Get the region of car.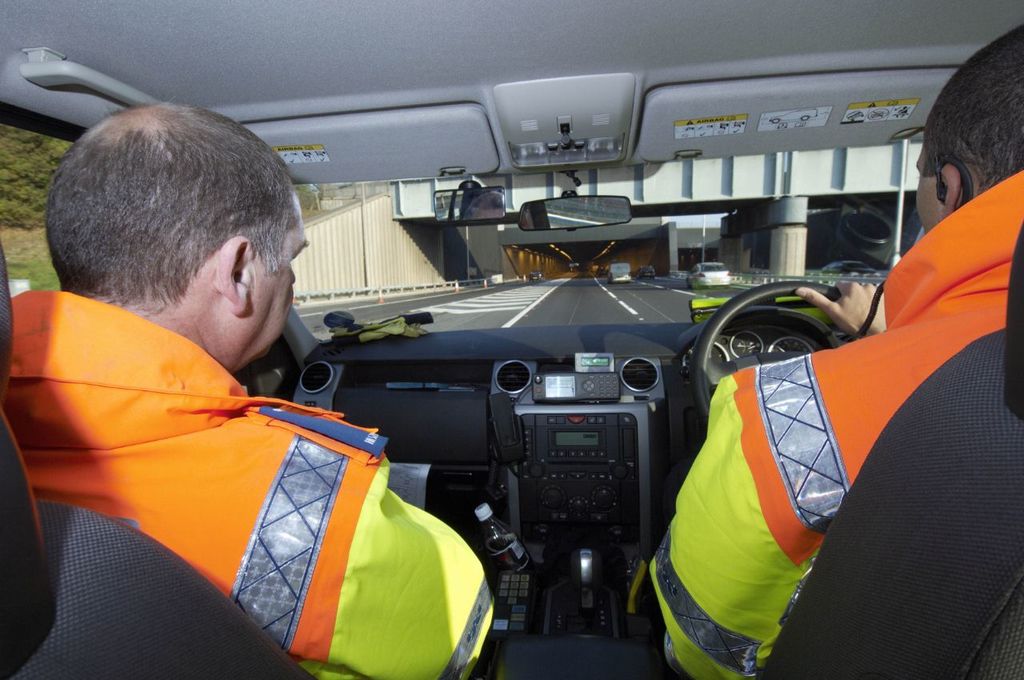
x1=530, y1=271, x2=545, y2=283.
